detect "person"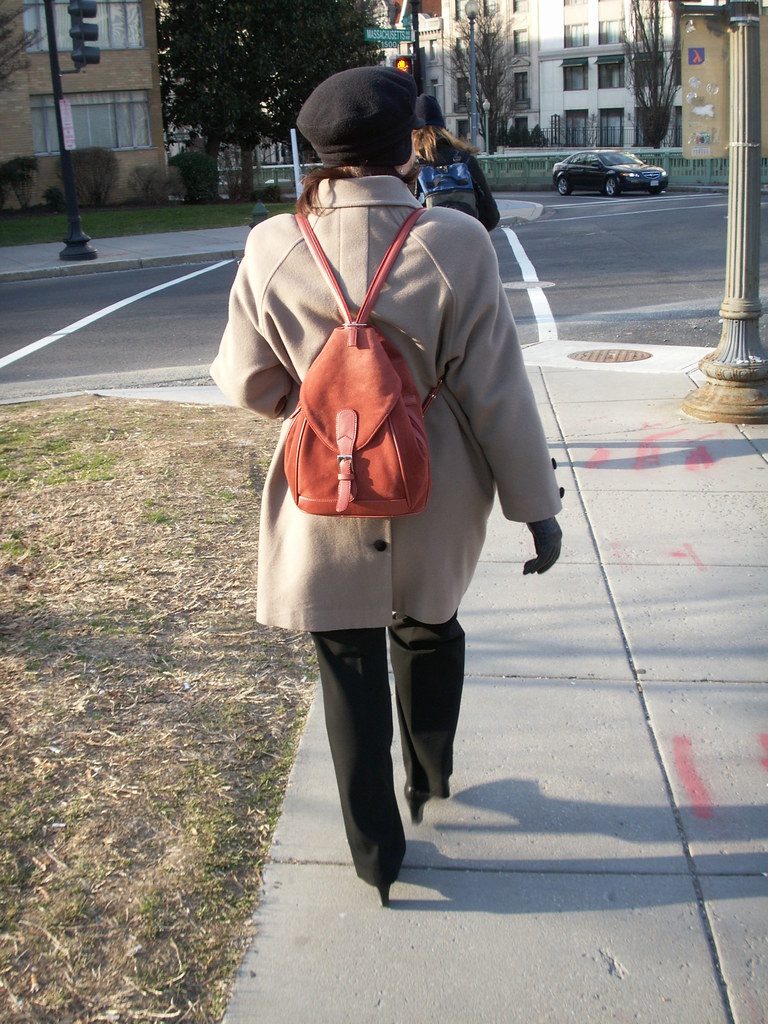
Rect(412, 99, 502, 239)
